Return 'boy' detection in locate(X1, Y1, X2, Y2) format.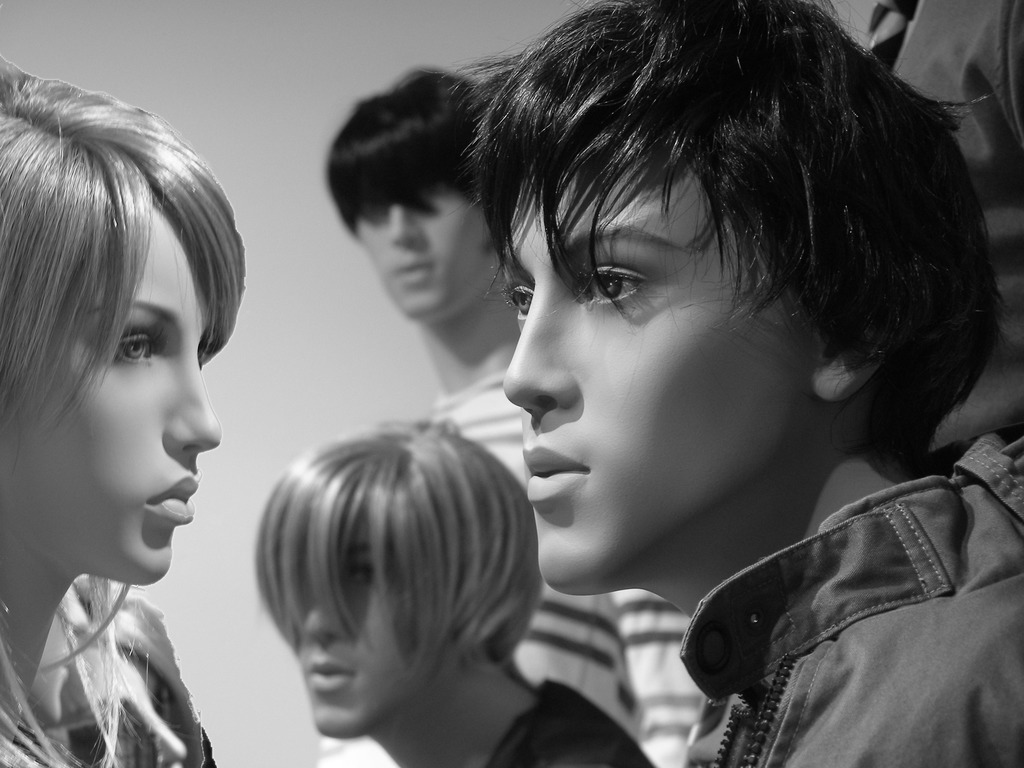
locate(319, 70, 706, 767).
